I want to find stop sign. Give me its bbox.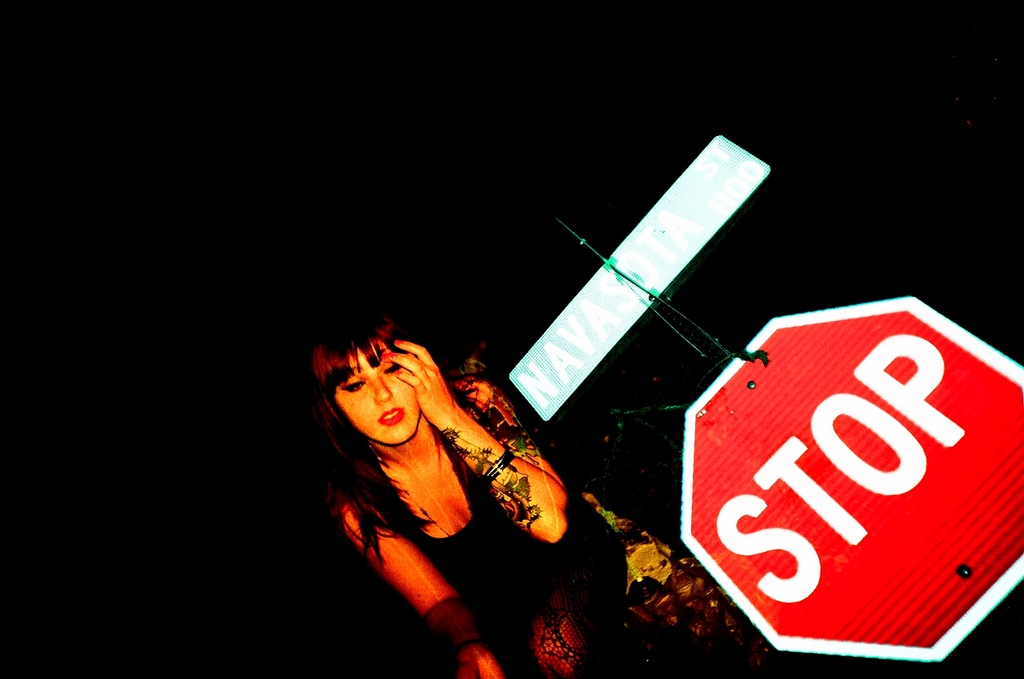
pyautogui.locateOnScreen(680, 290, 1023, 667).
